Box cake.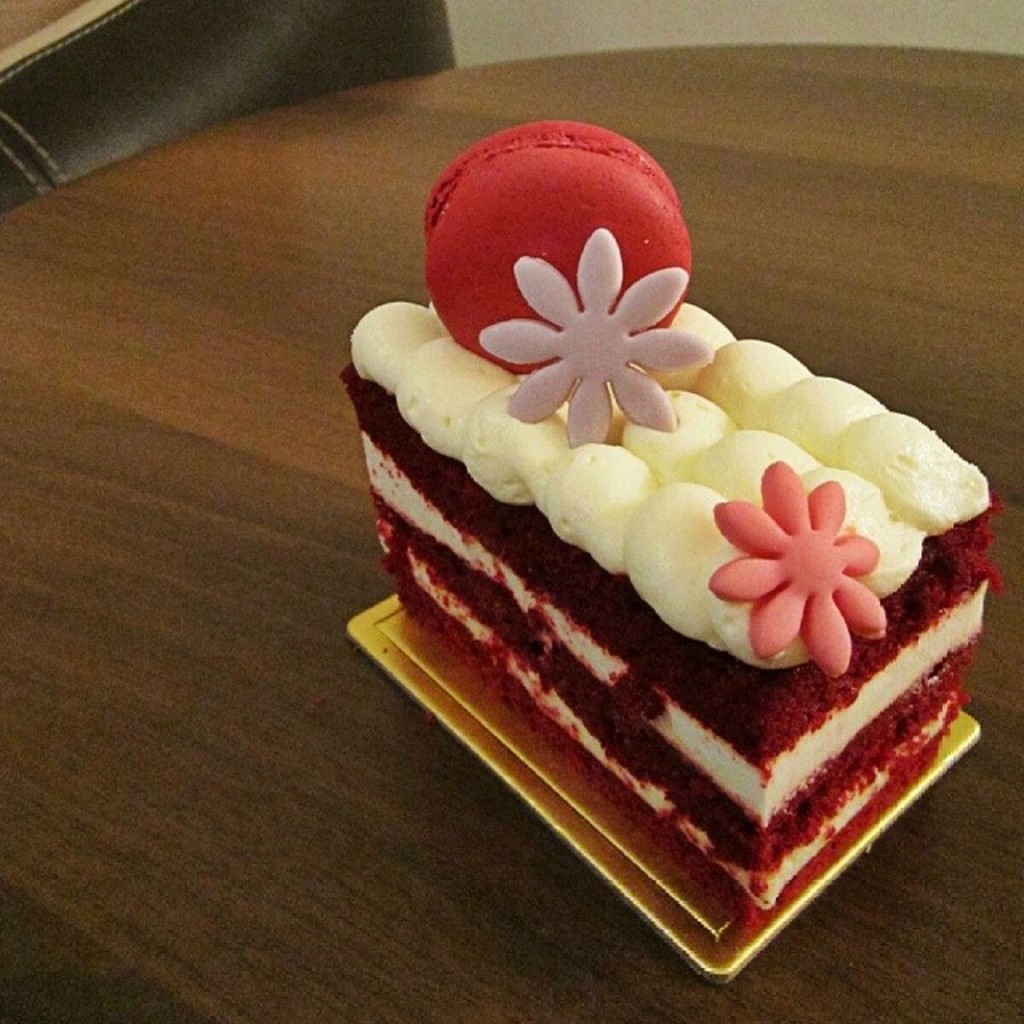
l=341, t=120, r=1005, b=912.
